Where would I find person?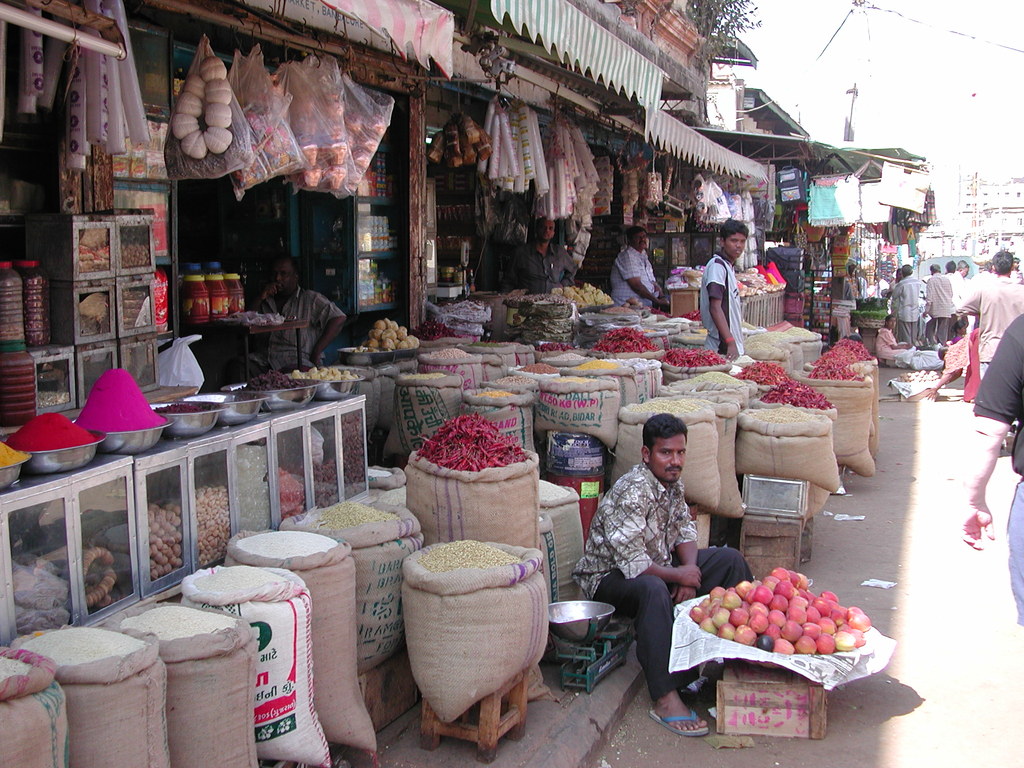
At {"x1": 560, "y1": 409, "x2": 760, "y2": 736}.
